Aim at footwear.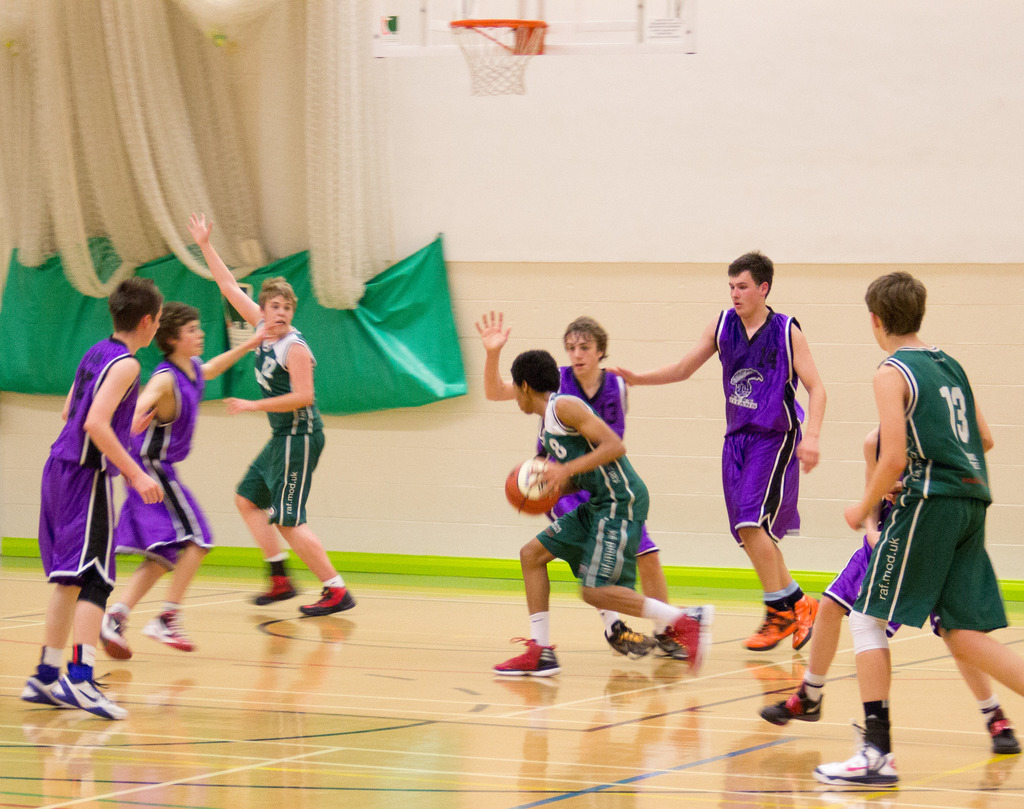
Aimed at <bbox>97, 618, 135, 663</bbox>.
